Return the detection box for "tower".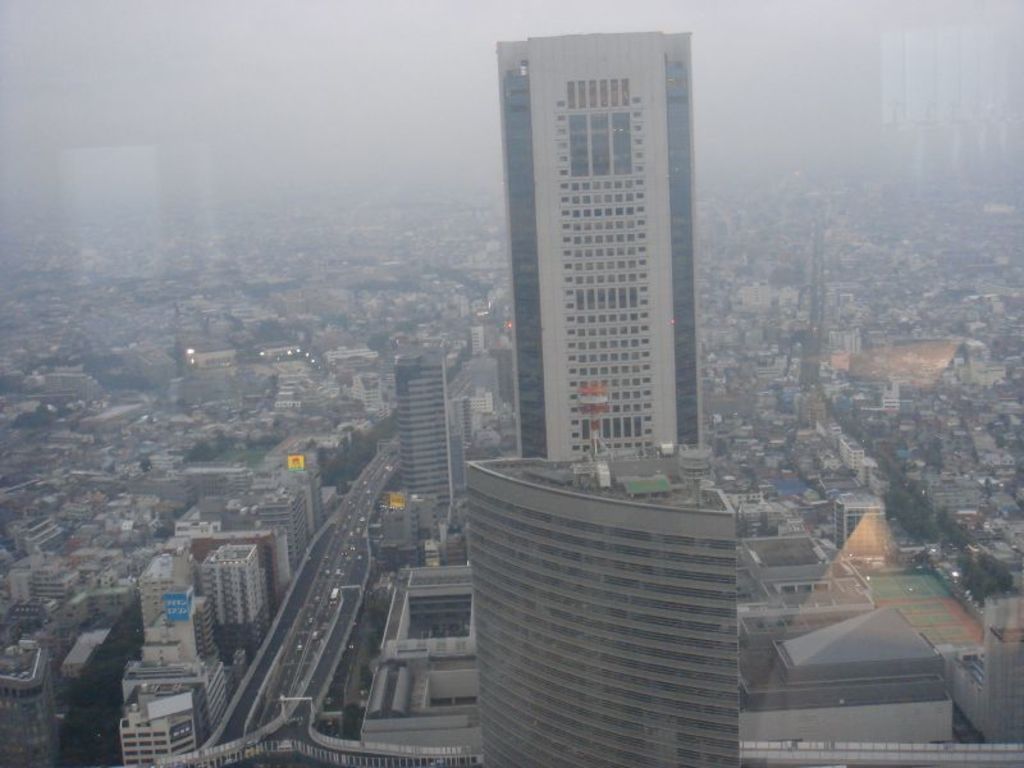
480/70/701/460.
